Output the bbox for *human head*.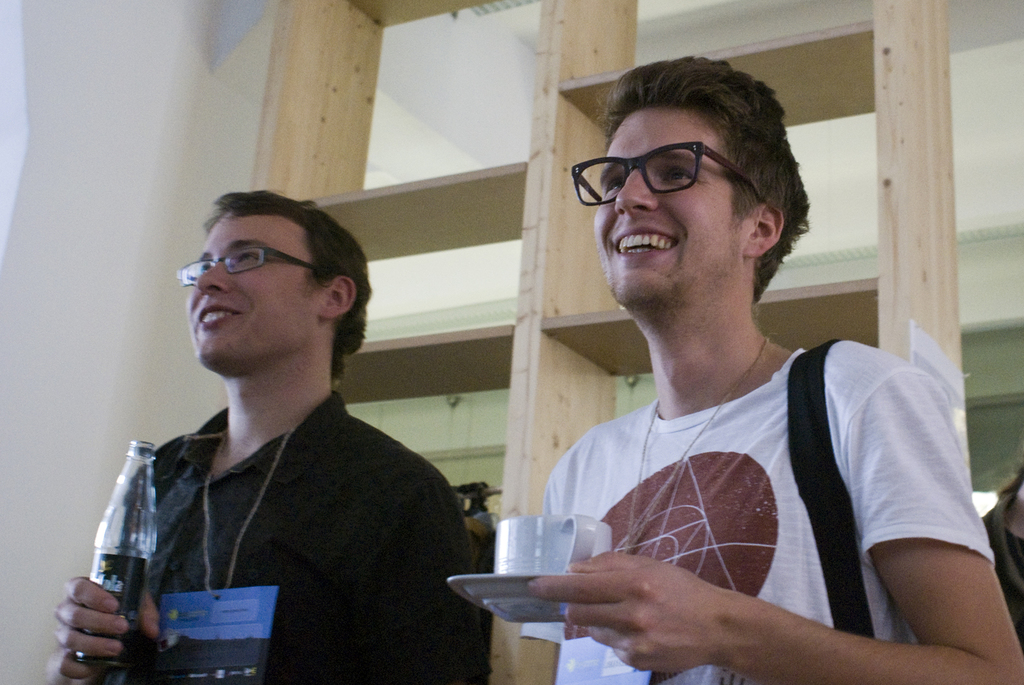
570,47,808,320.
